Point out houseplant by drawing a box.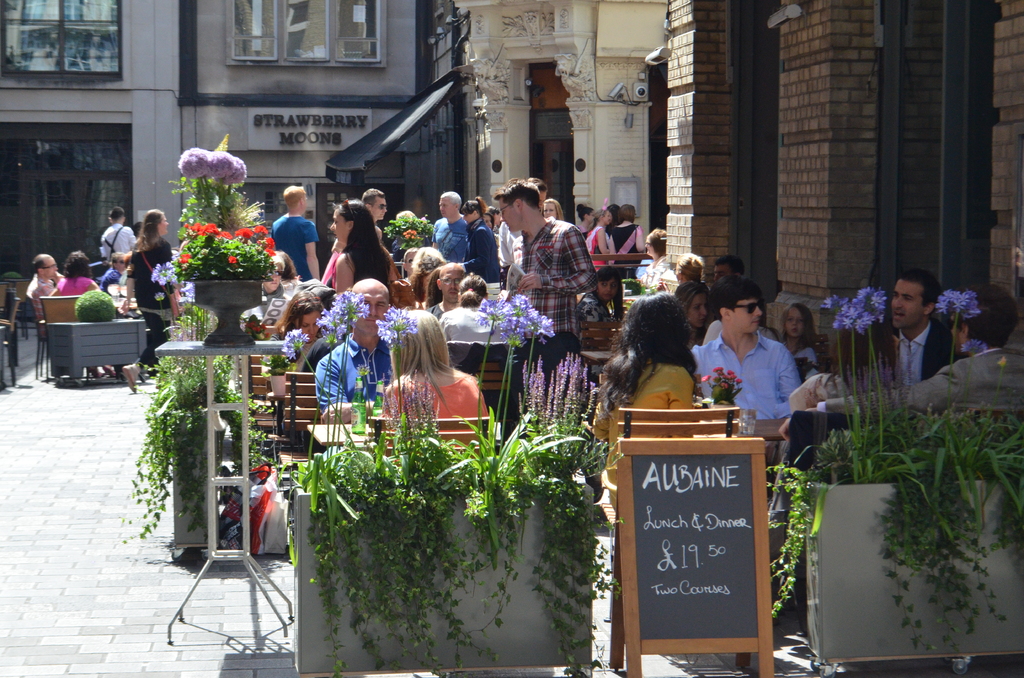
<region>764, 278, 1023, 677</region>.
